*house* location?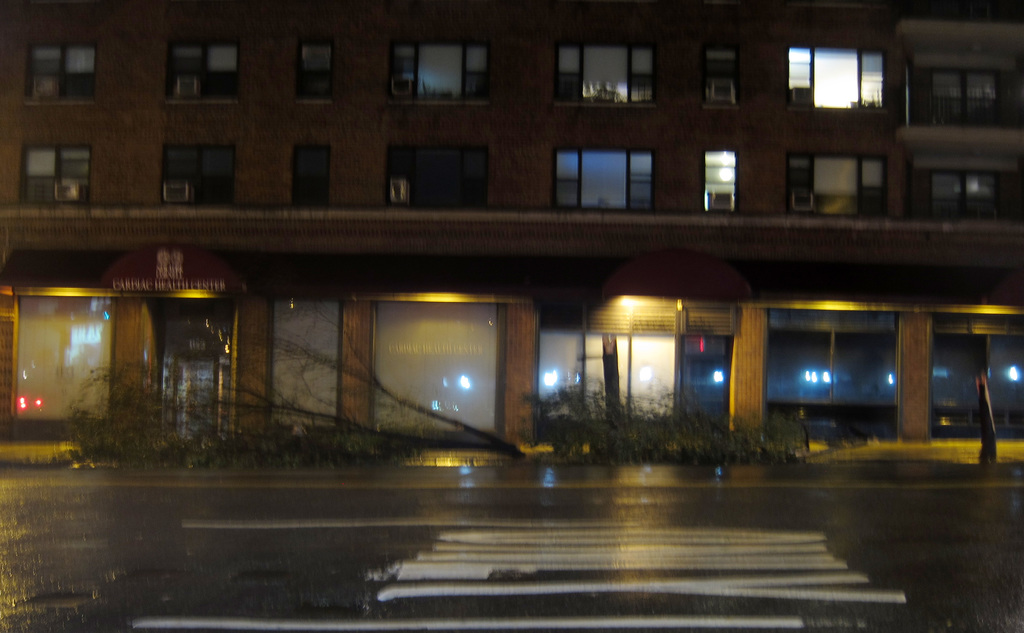
x1=0 y1=0 x2=1023 y2=464
